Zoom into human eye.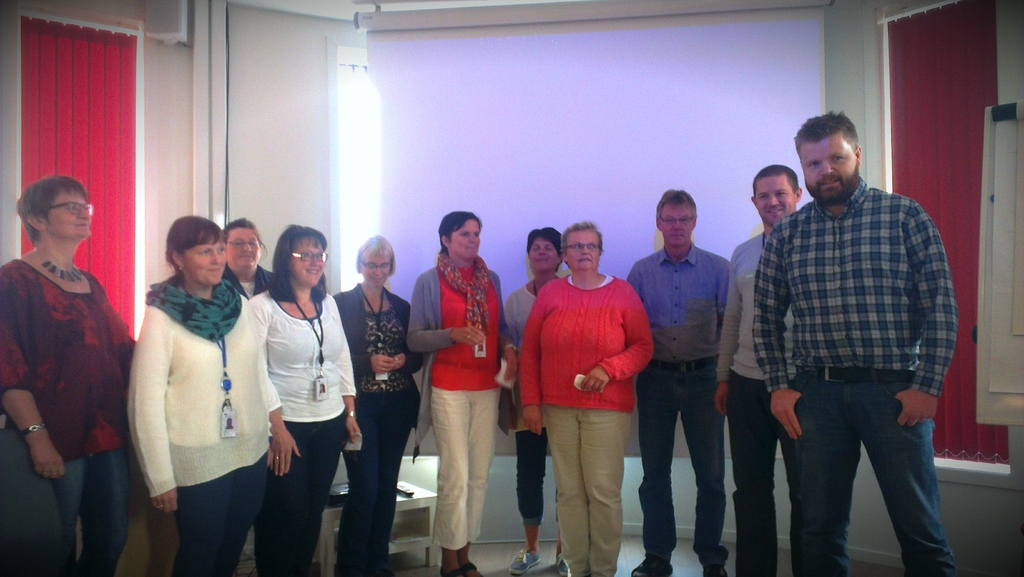
Zoom target: locate(546, 244, 552, 250).
